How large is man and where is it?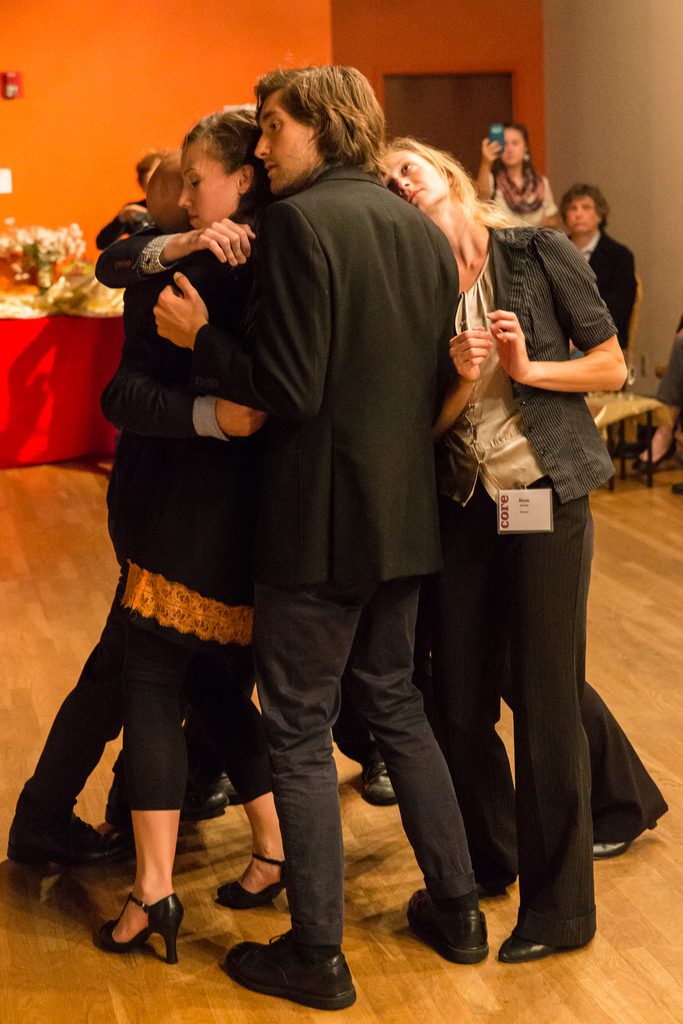
Bounding box: <region>0, 148, 195, 867</region>.
